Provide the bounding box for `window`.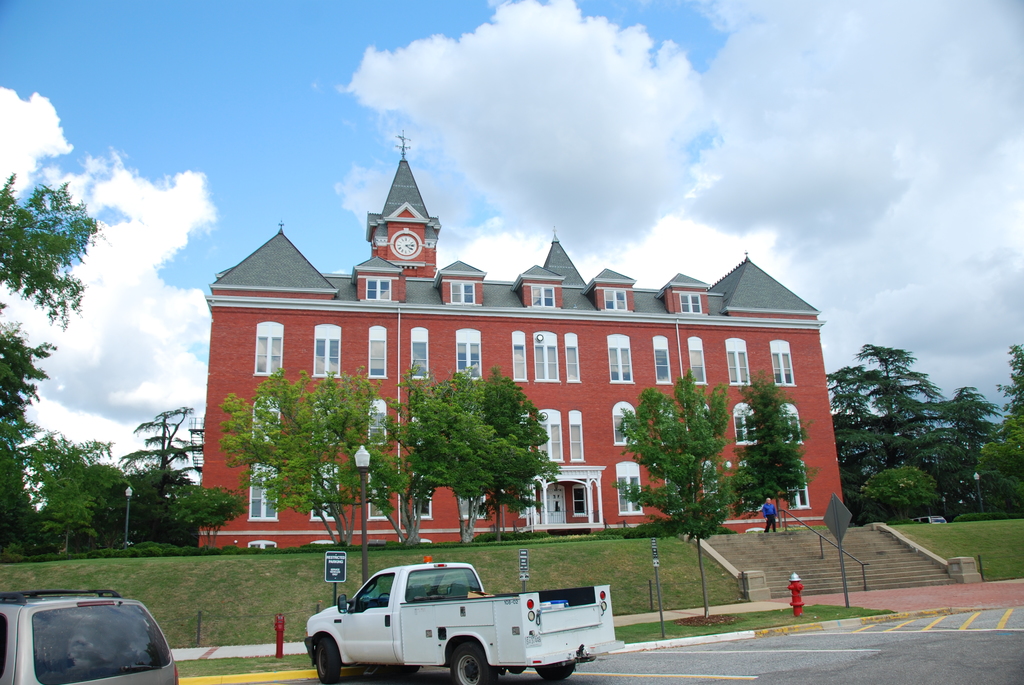
x1=726 y1=397 x2=765 y2=449.
